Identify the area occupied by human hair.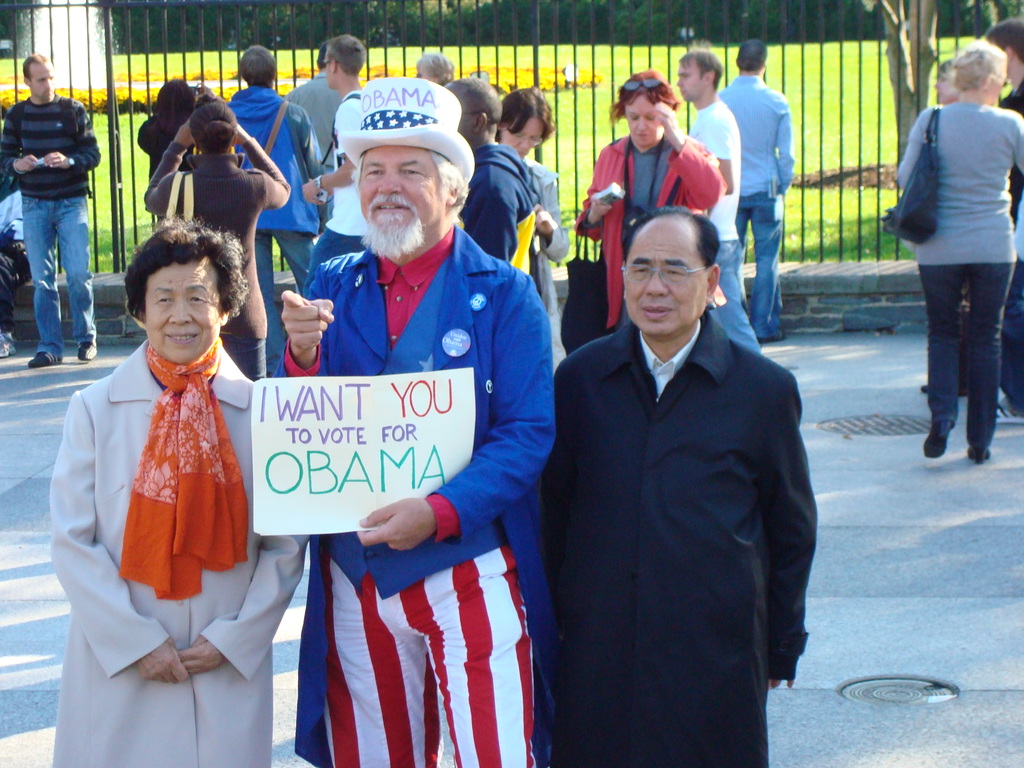
Area: 414/53/451/92.
